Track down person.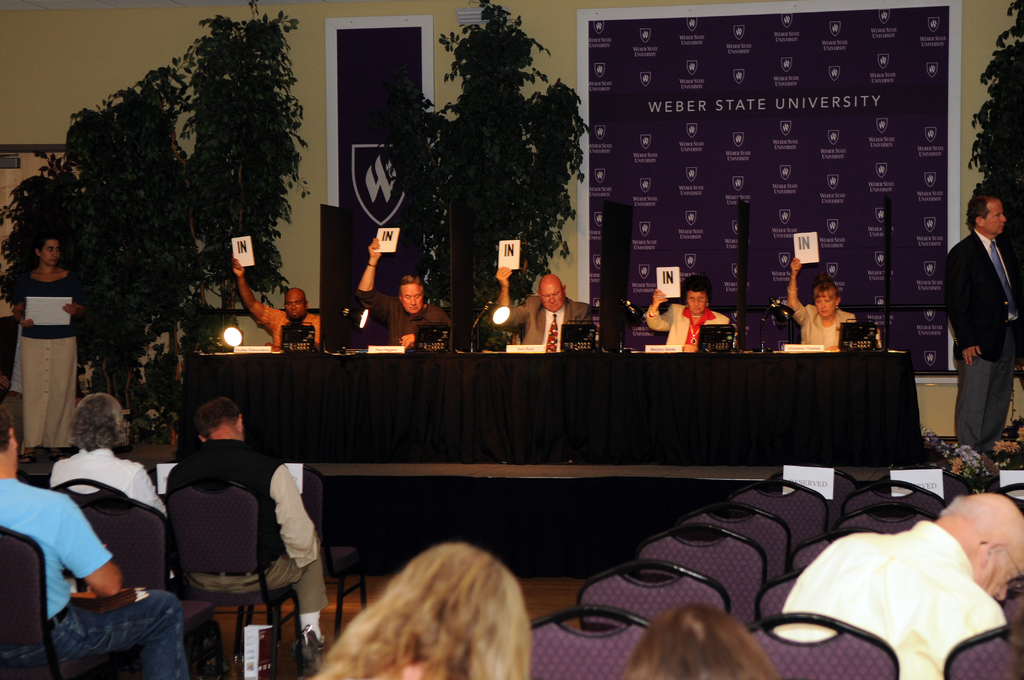
Tracked to [166,391,335,679].
